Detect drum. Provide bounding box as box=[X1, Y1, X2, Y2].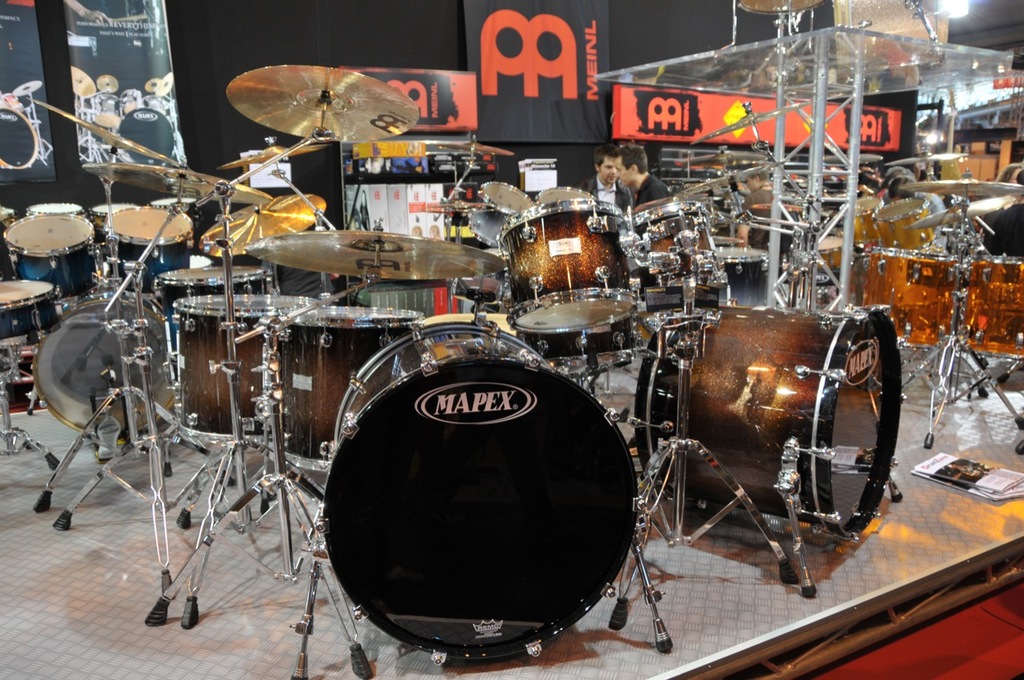
box=[280, 307, 423, 472].
